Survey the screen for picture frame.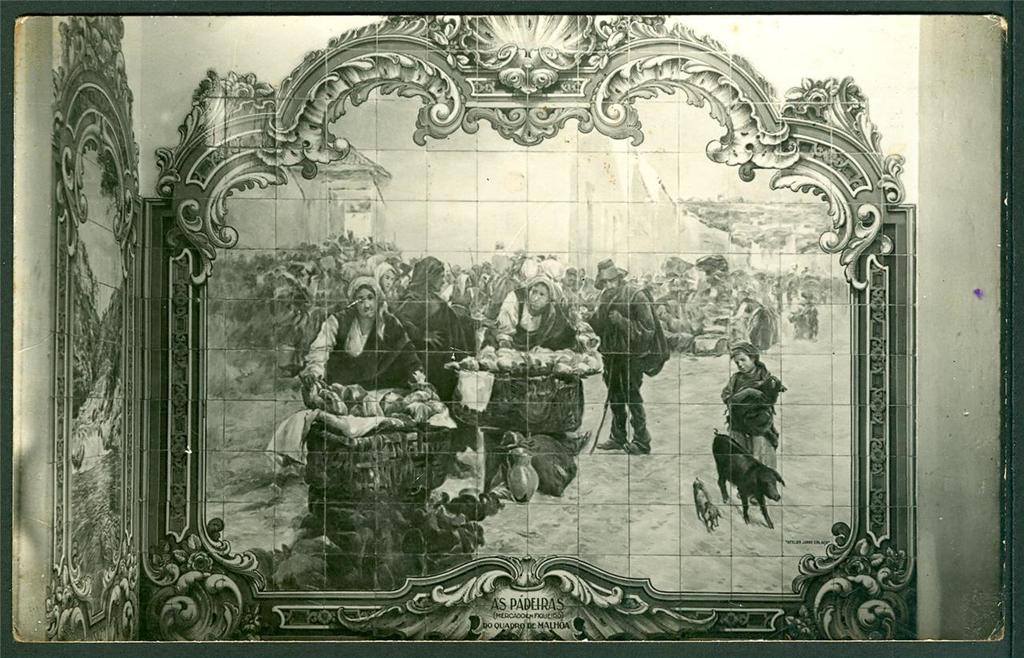
Survey found: 141, 14, 919, 641.
